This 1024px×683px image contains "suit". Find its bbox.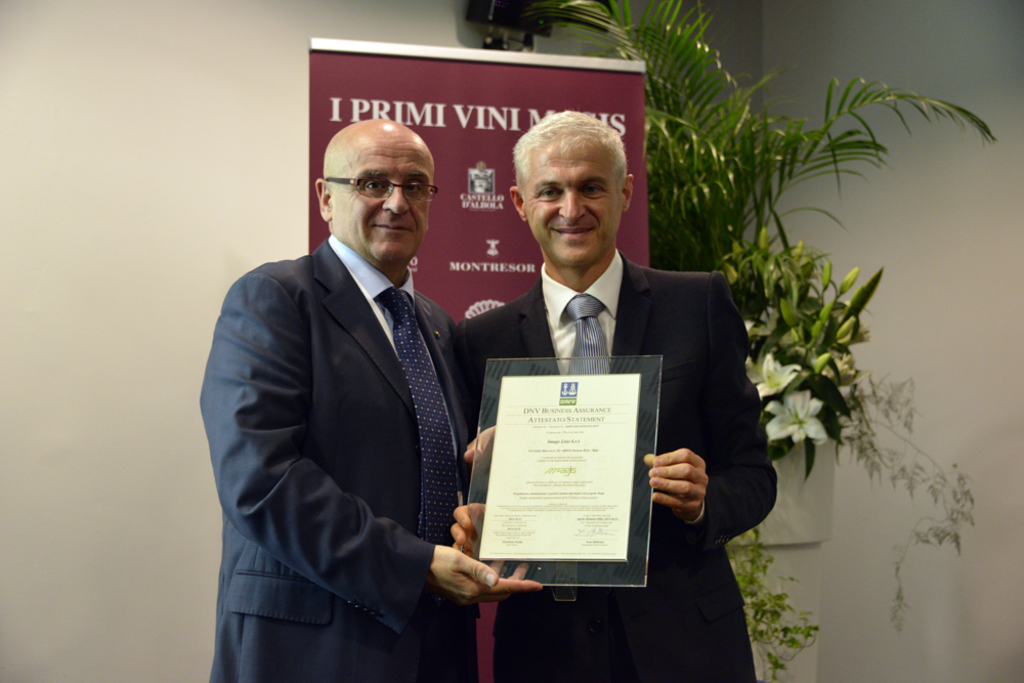
region(460, 252, 777, 682).
